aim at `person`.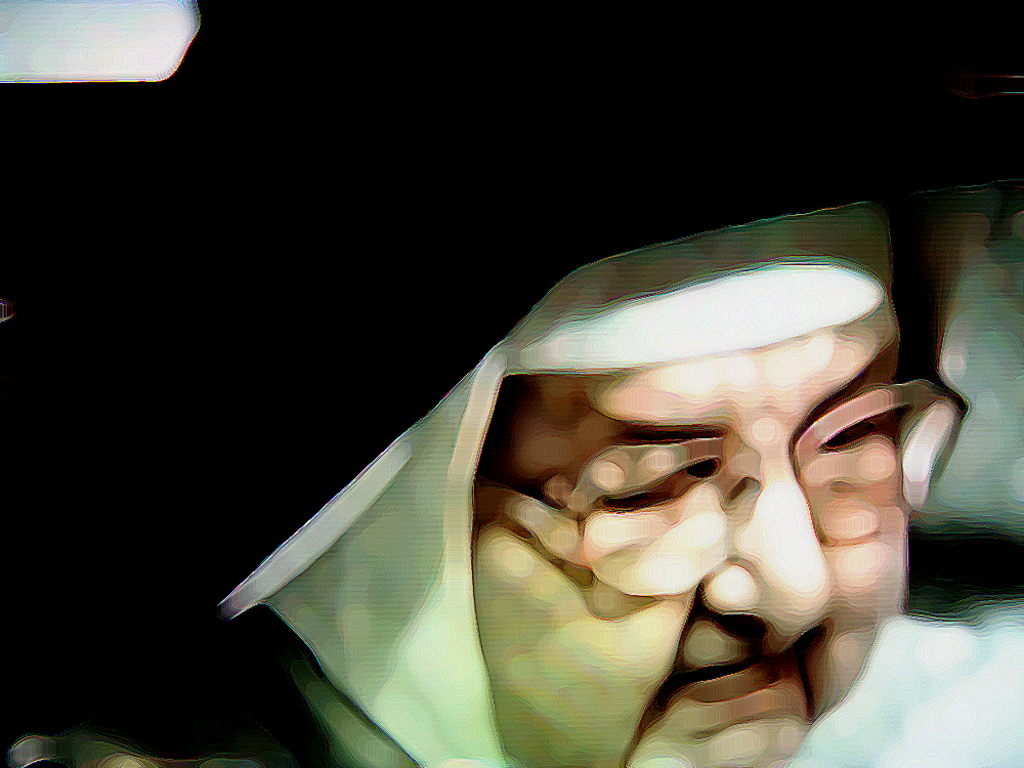
Aimed at <bbox>0, 0, 965, 767</bbox>.
